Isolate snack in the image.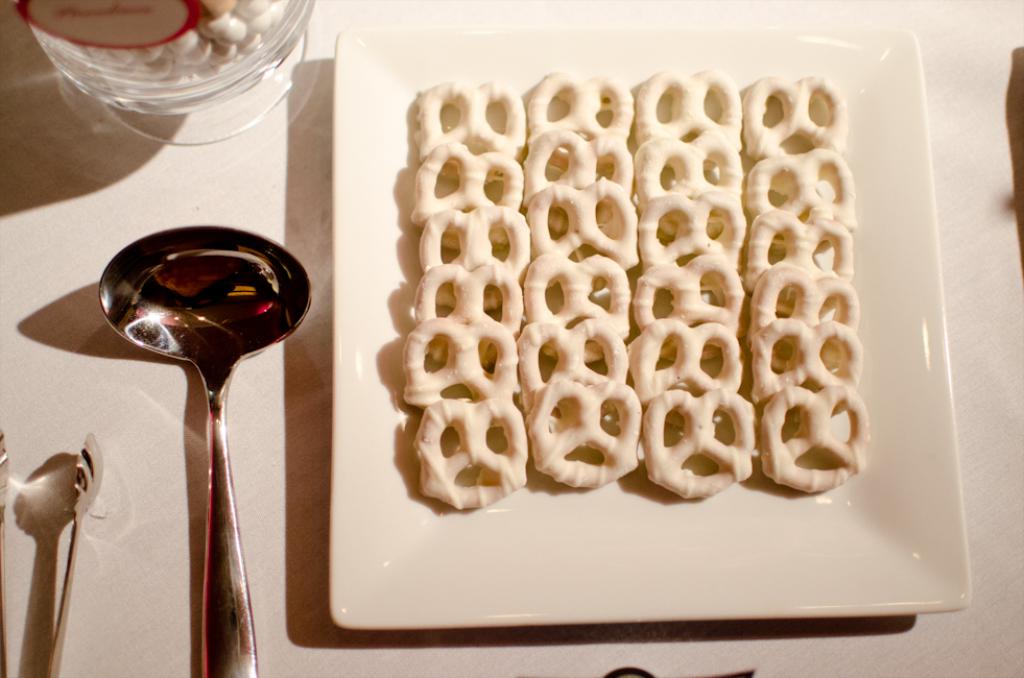
Isolated region: <bbox>399, 317, 518, 406</bbox>.
